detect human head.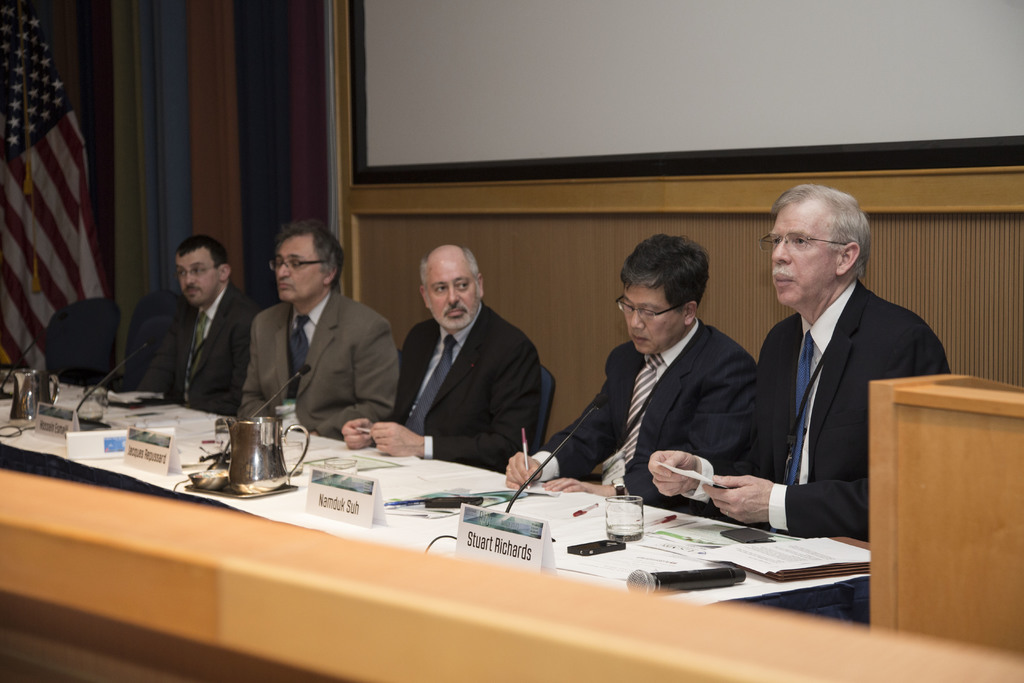
Detected at bbox=(173, 236, 232, 307).
